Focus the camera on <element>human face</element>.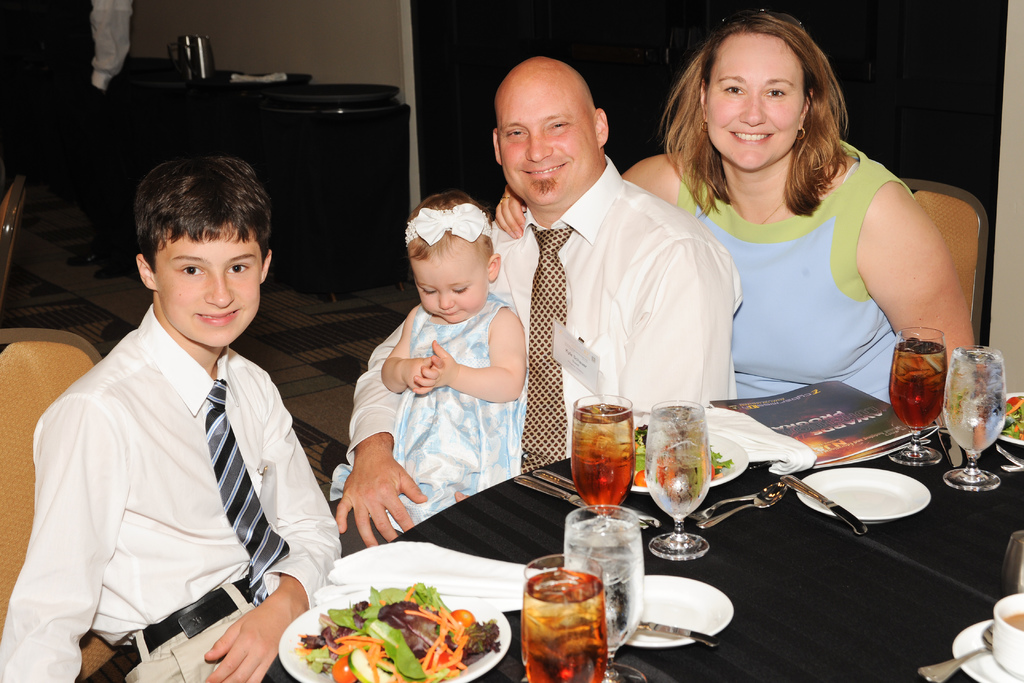
Focus region: [414, 244, 487, 323].
